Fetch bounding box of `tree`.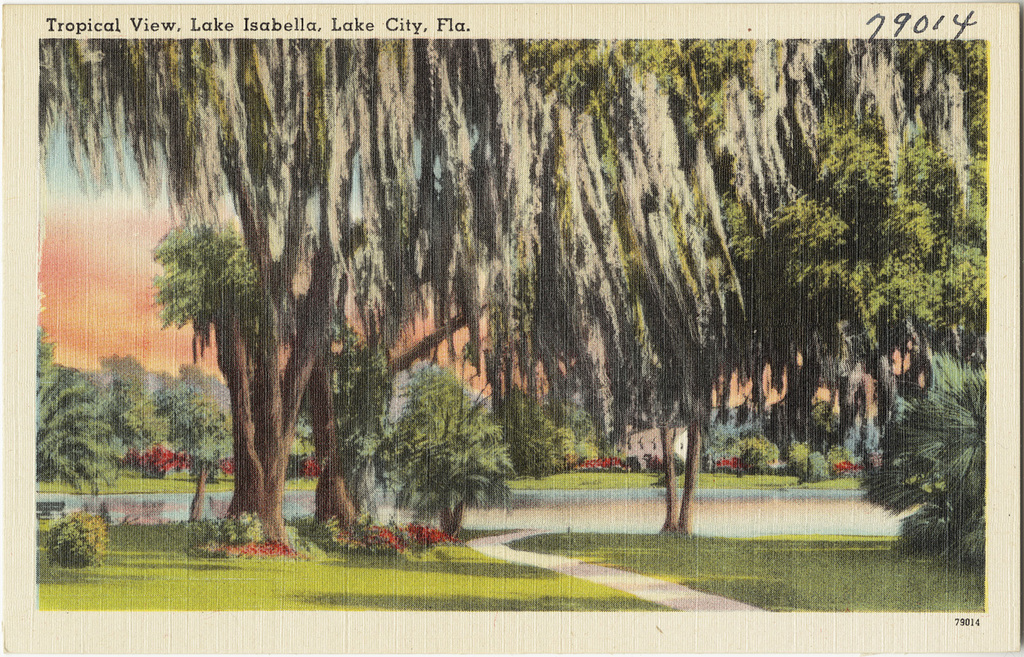
Bbox: (left=850, top=346, right=982, bottom=568).
